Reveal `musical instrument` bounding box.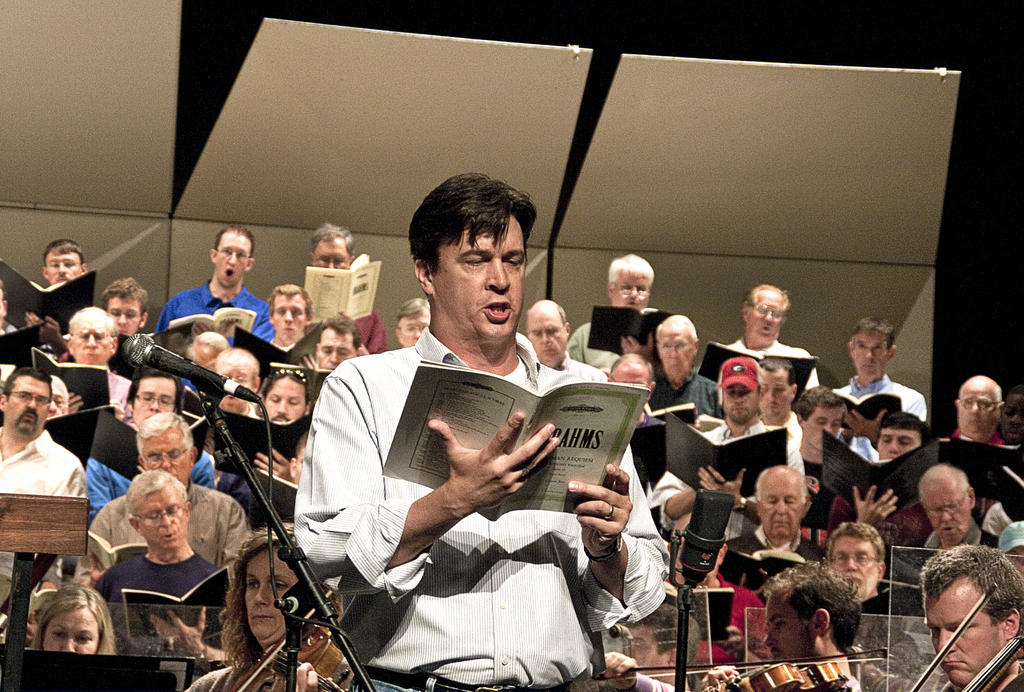
Revealed: 903/577/1023/691.
